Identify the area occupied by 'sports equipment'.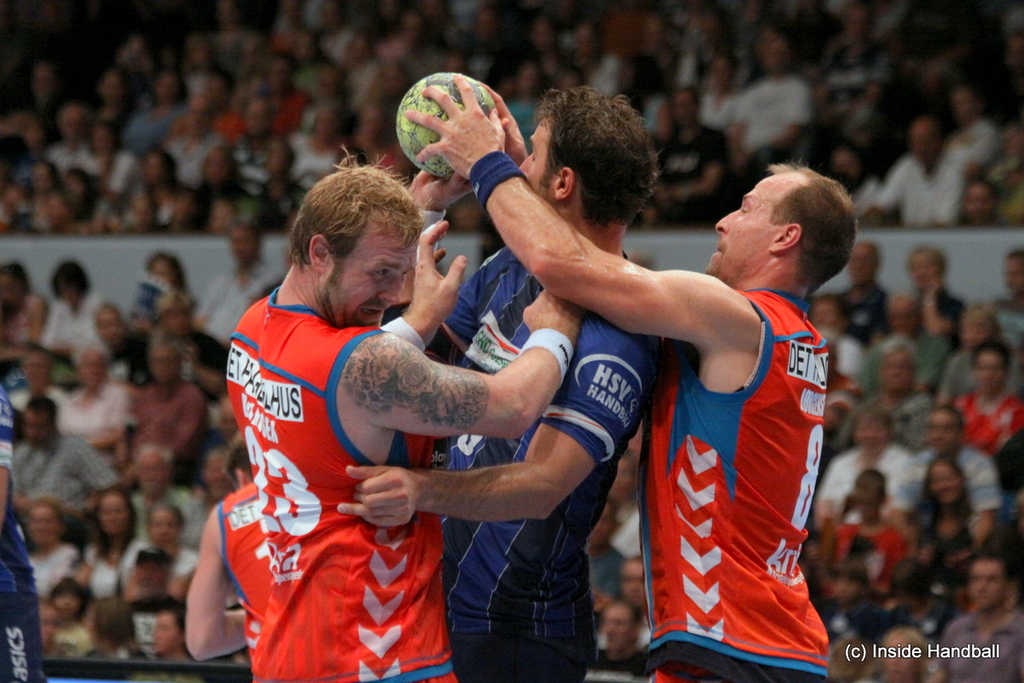
Area: rect(395, 71, 493, 180).
